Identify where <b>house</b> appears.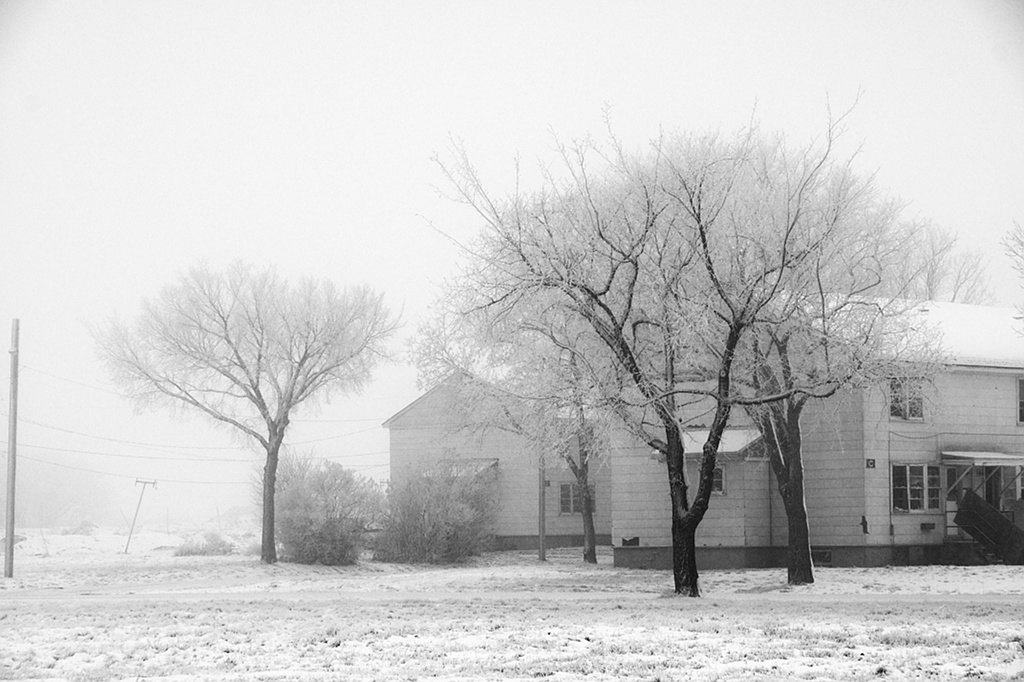
Appears at <region>374, 360, 595, 559</region>.
